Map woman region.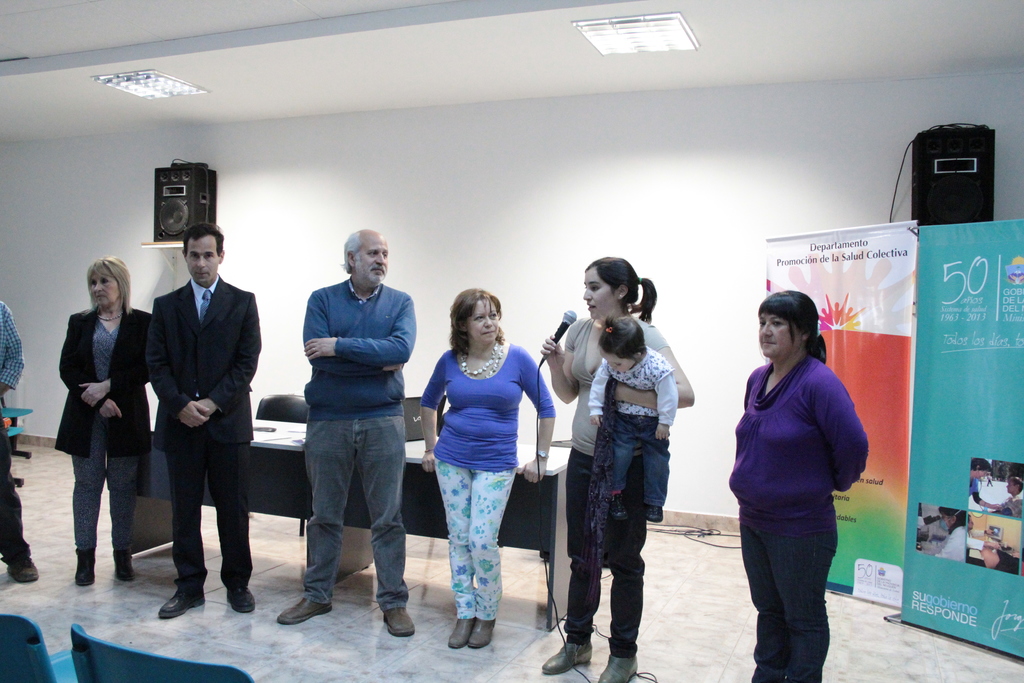
Mapped to [538,254,698,682].
